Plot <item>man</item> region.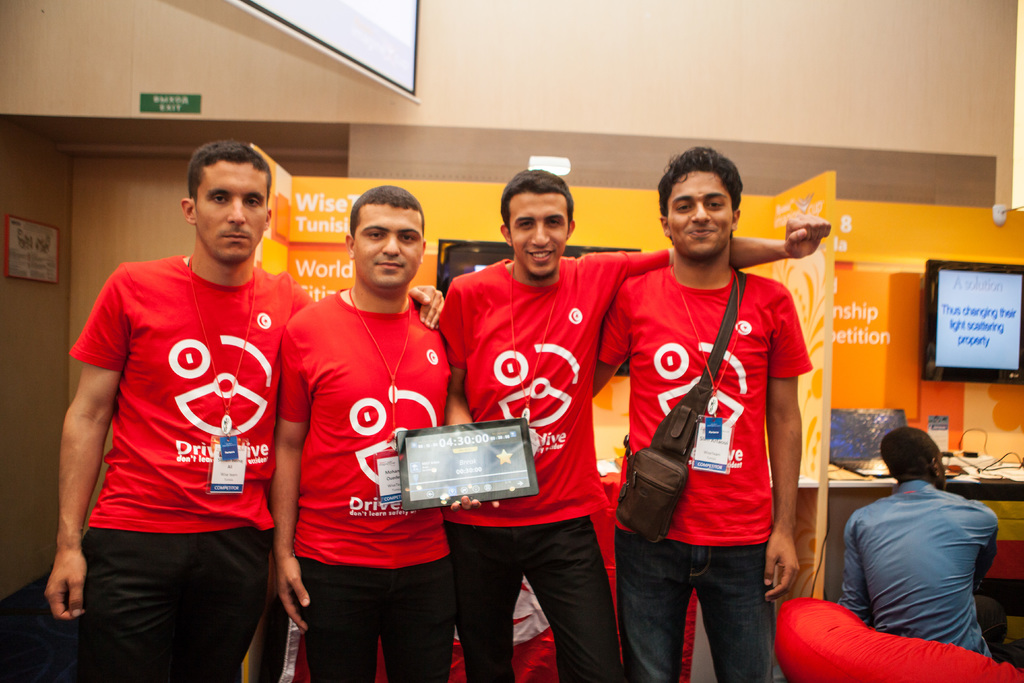
Plotted at 585/140/819/682.
